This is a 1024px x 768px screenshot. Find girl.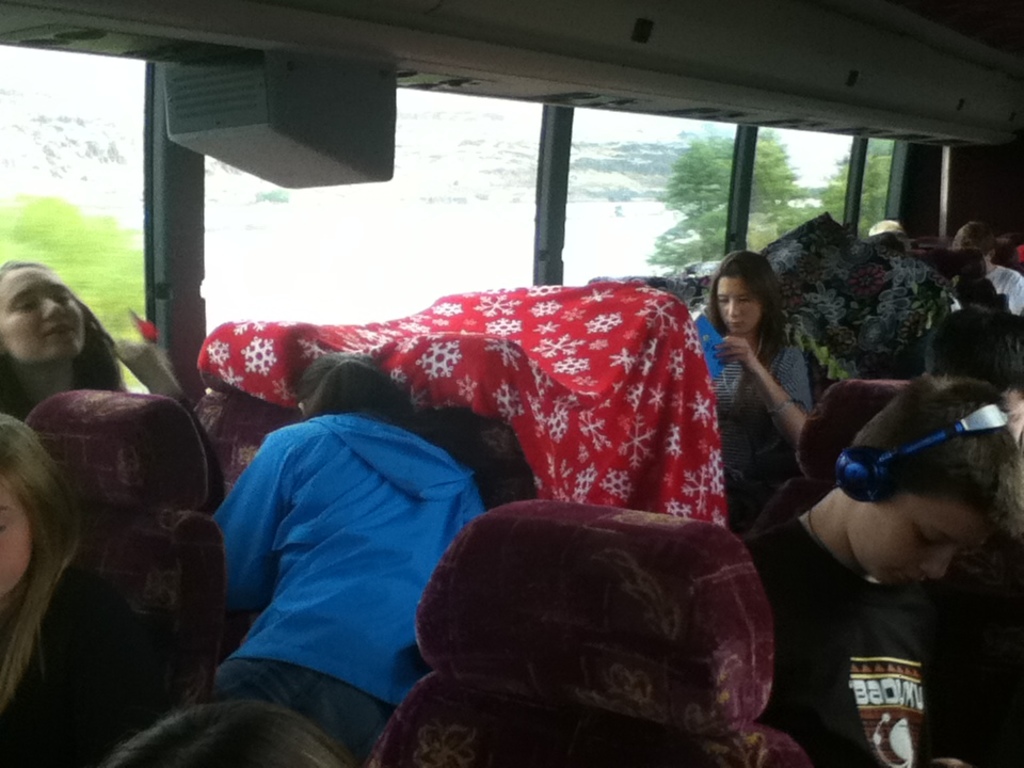
Bounding box: 686,253,818,496.
